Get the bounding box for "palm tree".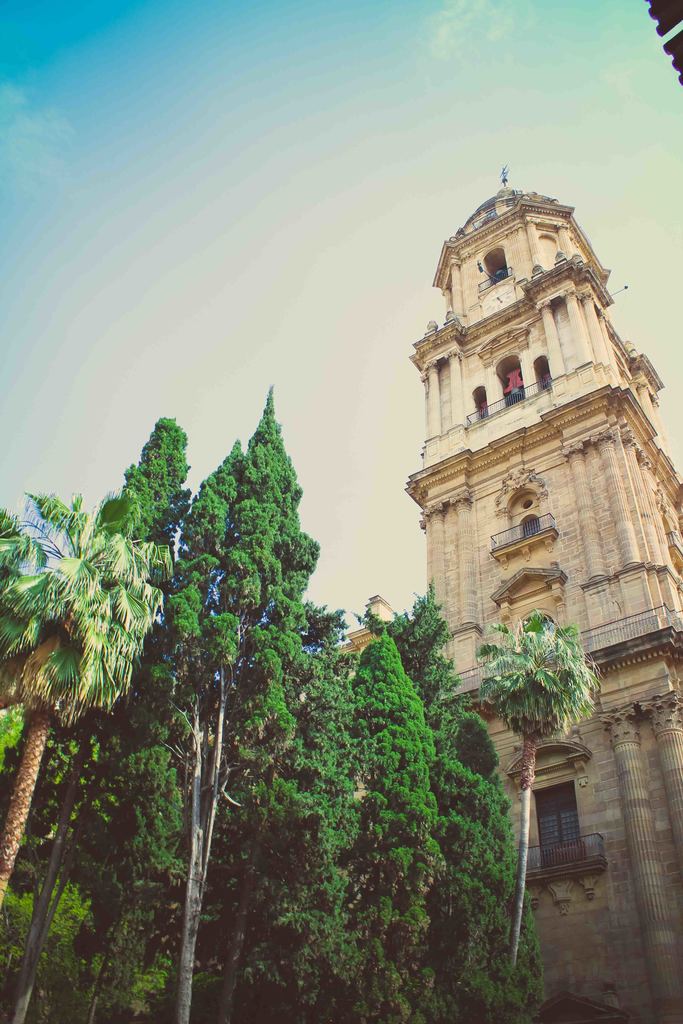
(0,476,173,912).
